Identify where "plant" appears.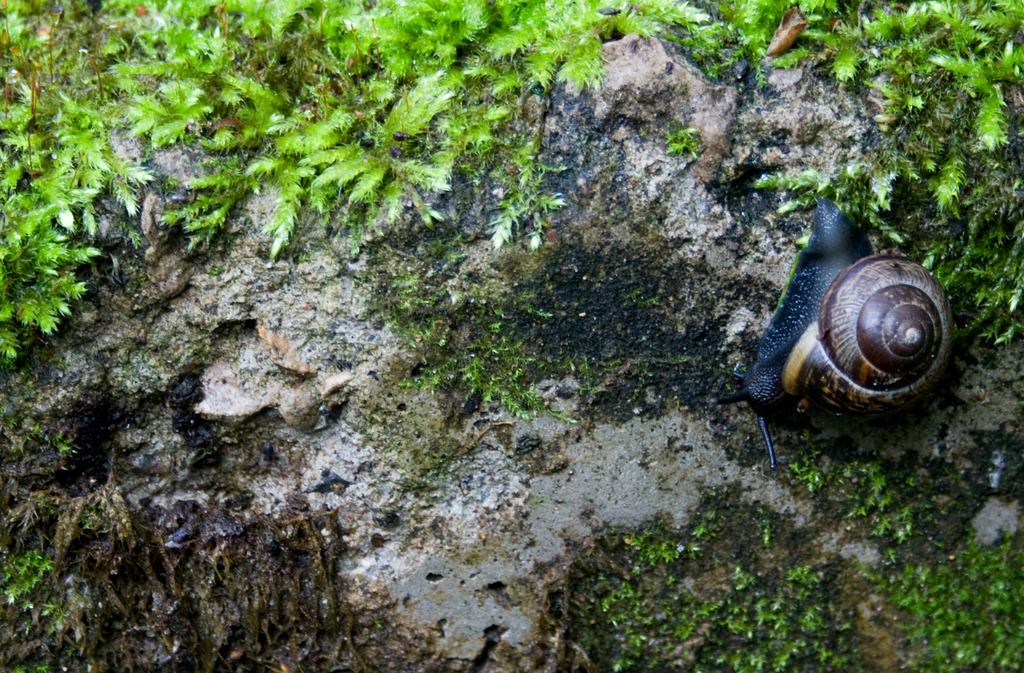
Appears at 0/549/73/672.
